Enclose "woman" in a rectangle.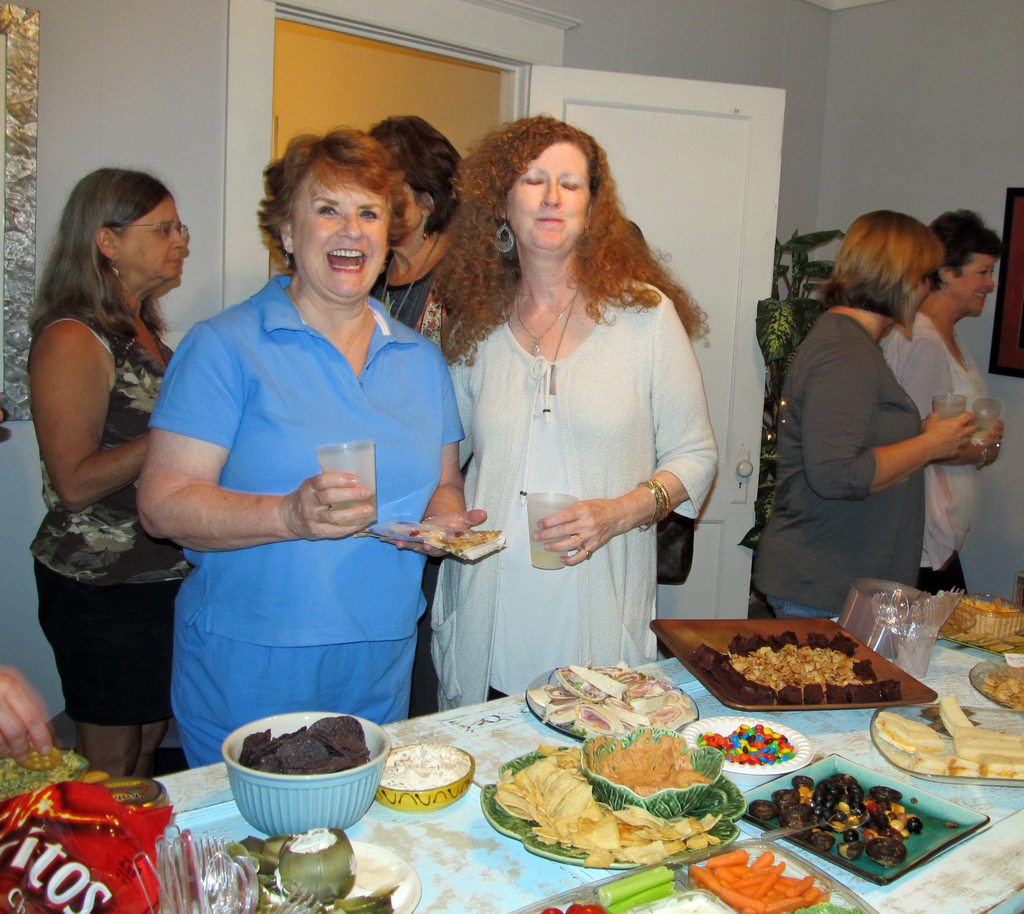
<region>26, 165, 208, 778</region>.
